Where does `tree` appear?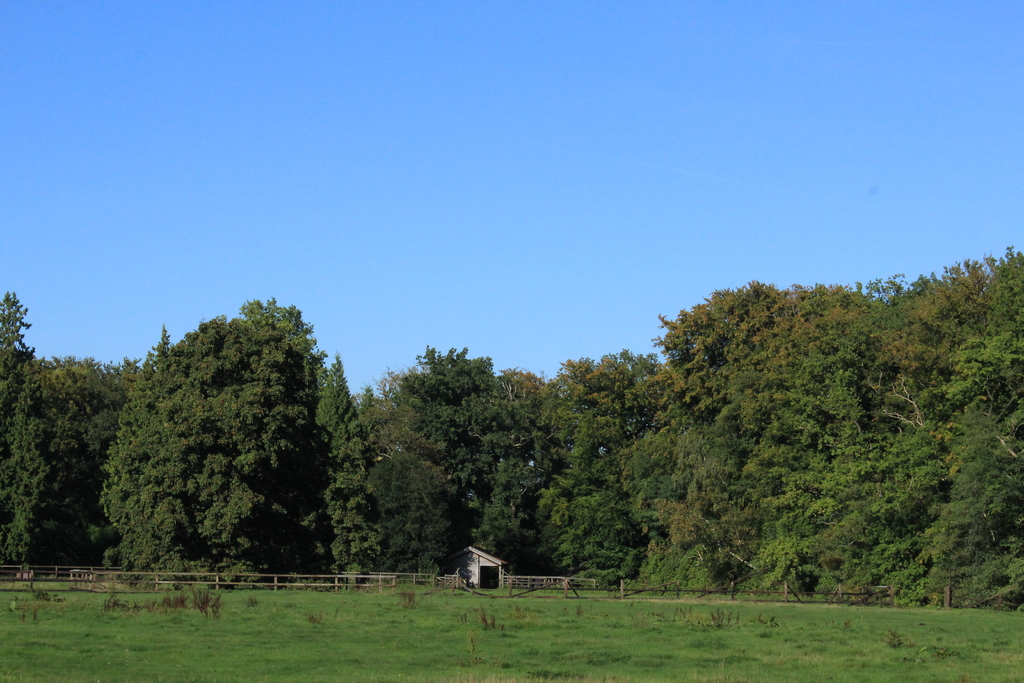
Appears at [845,247,1023,598].
